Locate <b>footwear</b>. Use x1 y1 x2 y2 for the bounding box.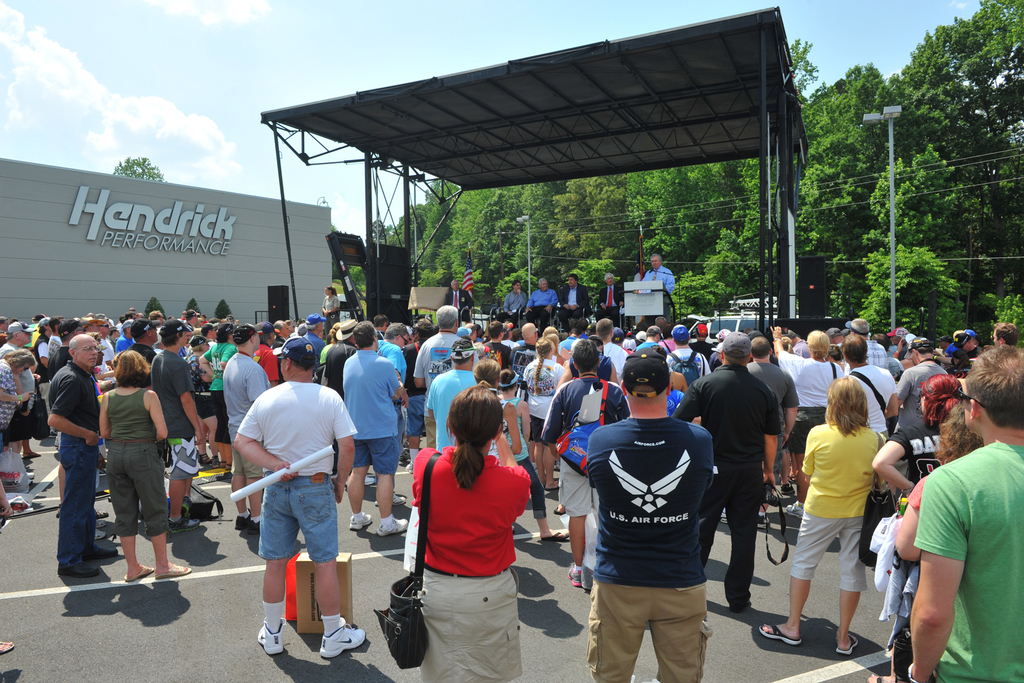
758 622 799 646.
